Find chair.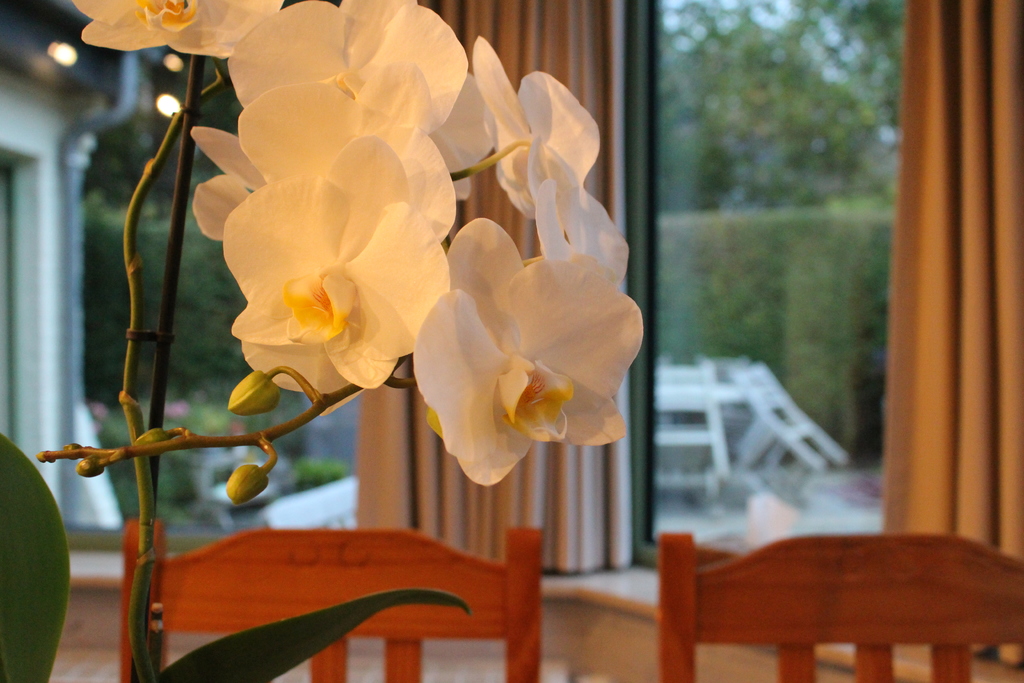
{"left": 116, "top": 514, "right": 545, "bottom": 682}.
